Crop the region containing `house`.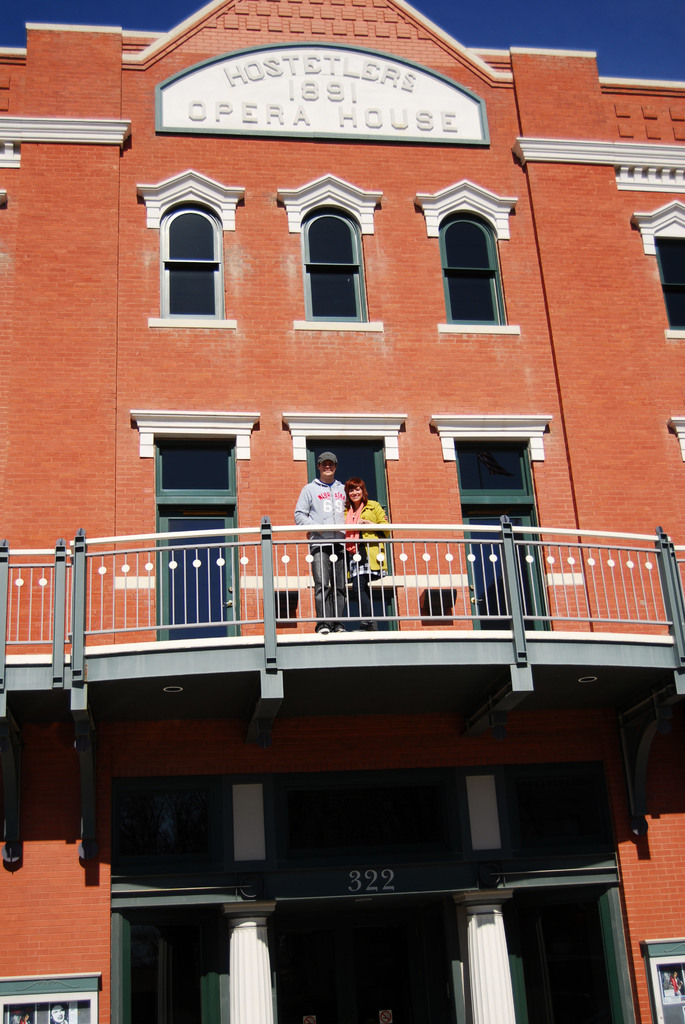
Crop region: [0, 0, 684, 1023].
